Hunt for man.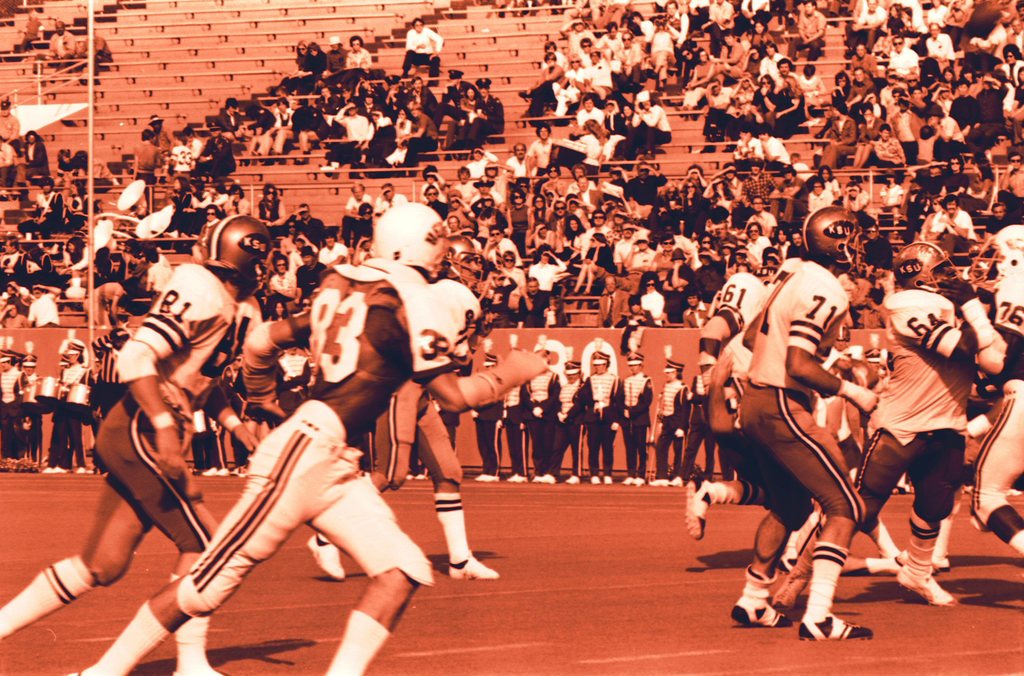
Hunted down at detection(506, 143, 535, 175).
